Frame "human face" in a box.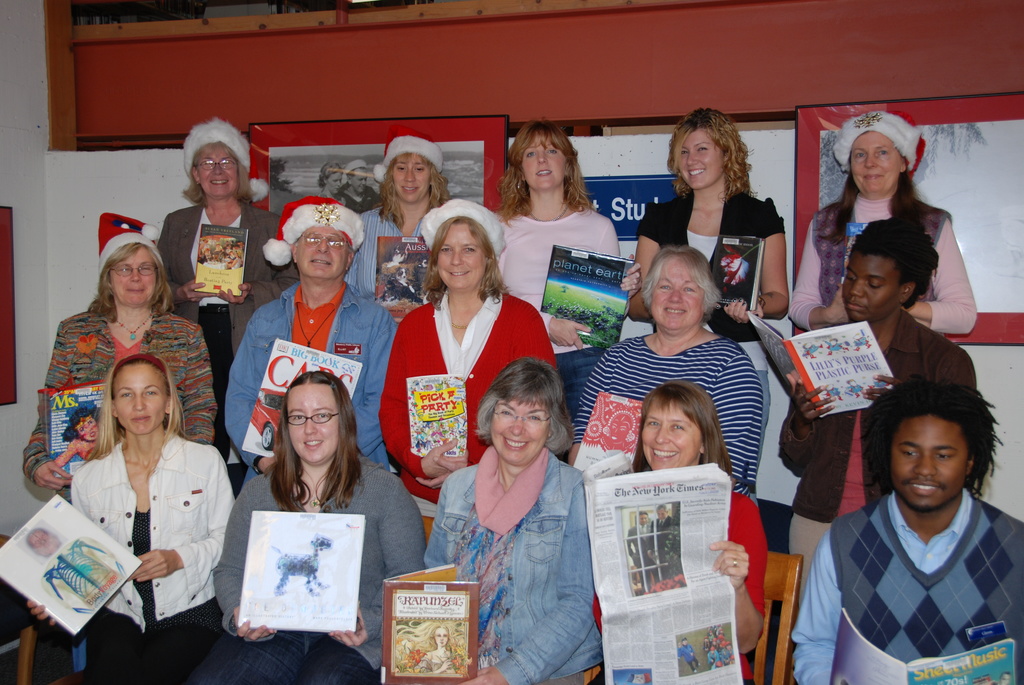
<bbox>329, 177, 341, 193</bbox>.
